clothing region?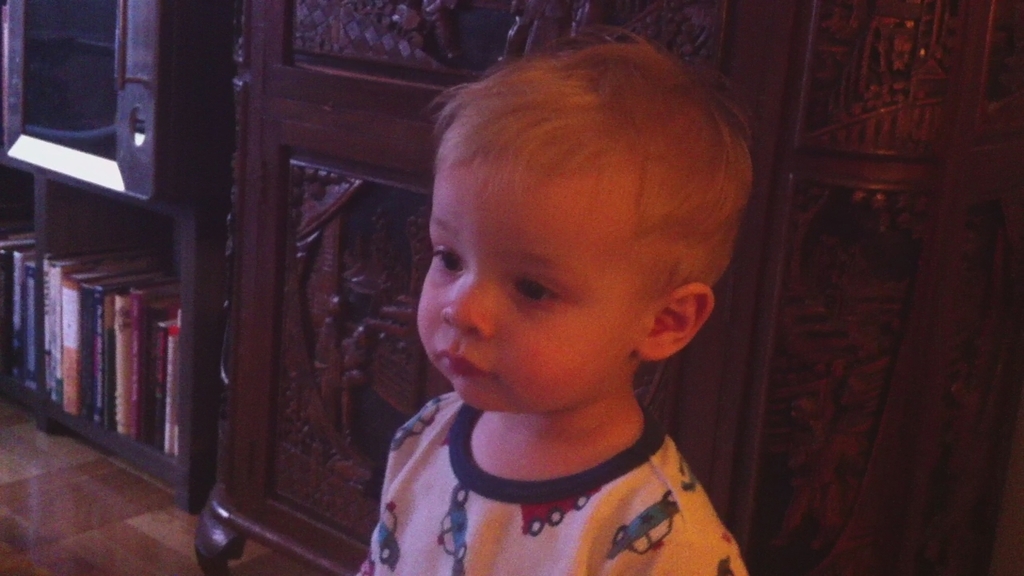
(x1=352, y1=387, x2=746, y2=575)
